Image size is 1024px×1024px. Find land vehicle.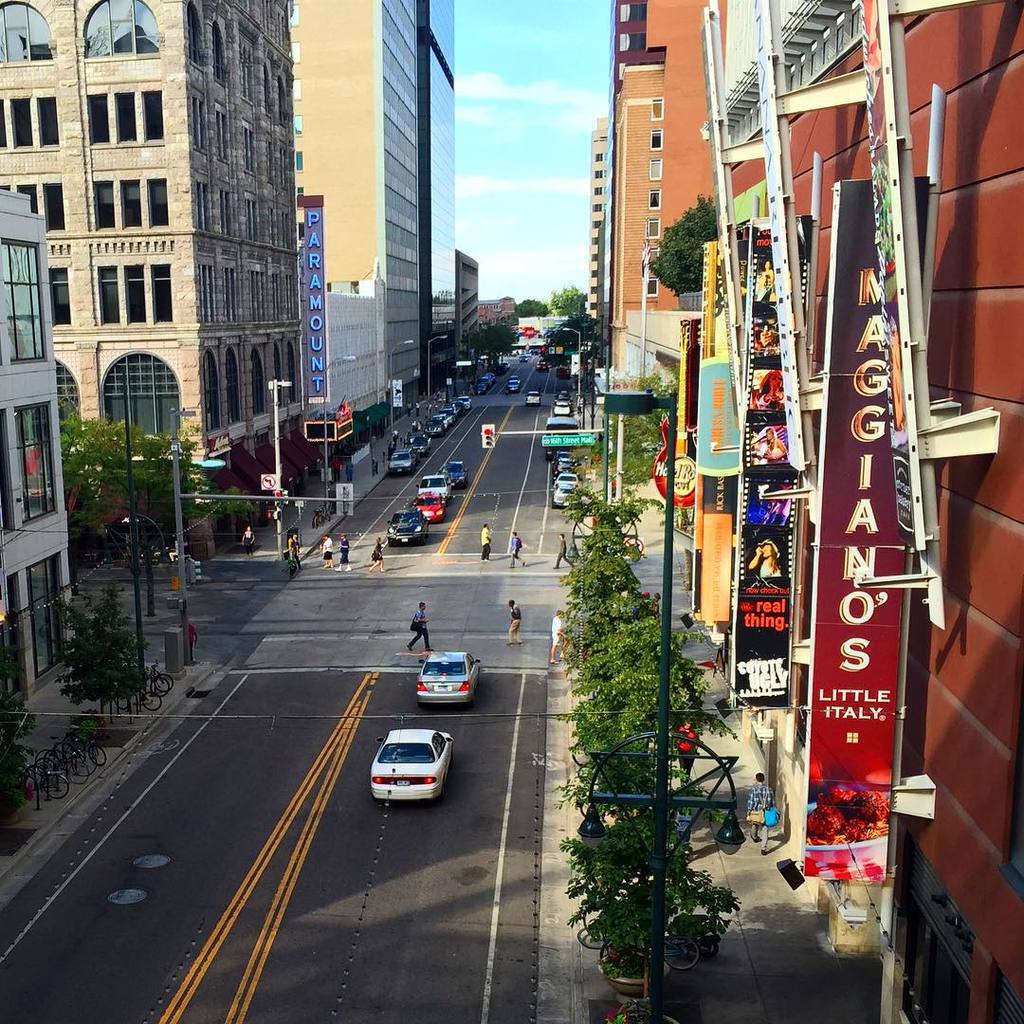
(x1=112, y1=687, x2=161, y2=710).
